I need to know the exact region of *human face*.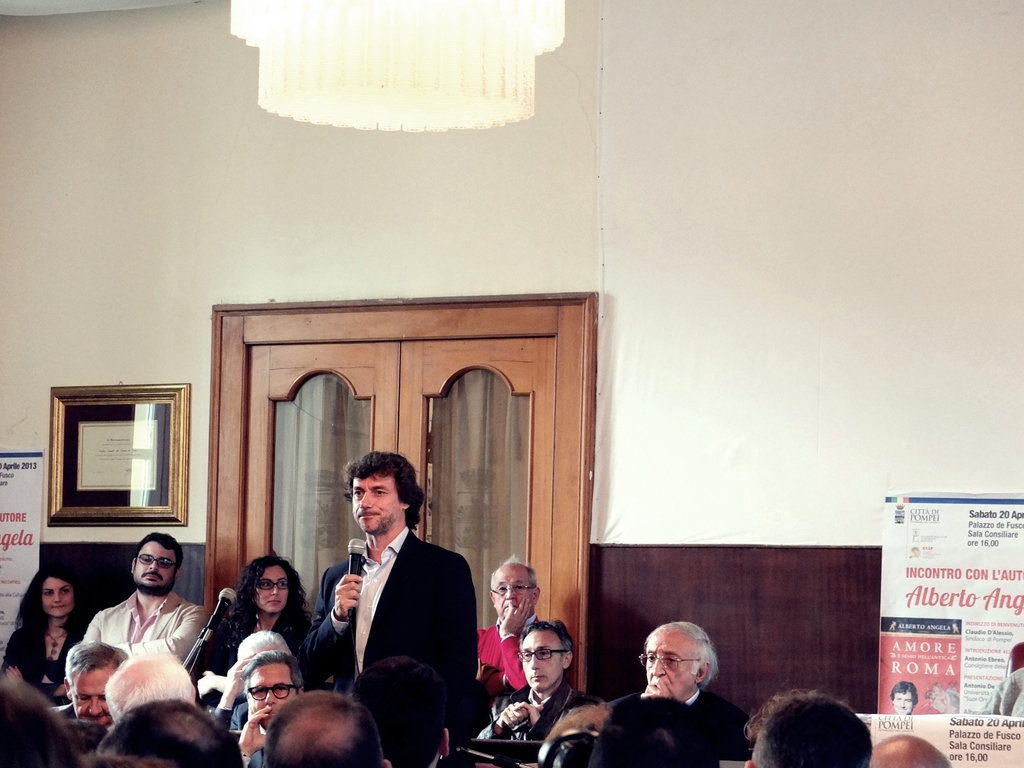
Region: box(354, 474, 403, 533).
